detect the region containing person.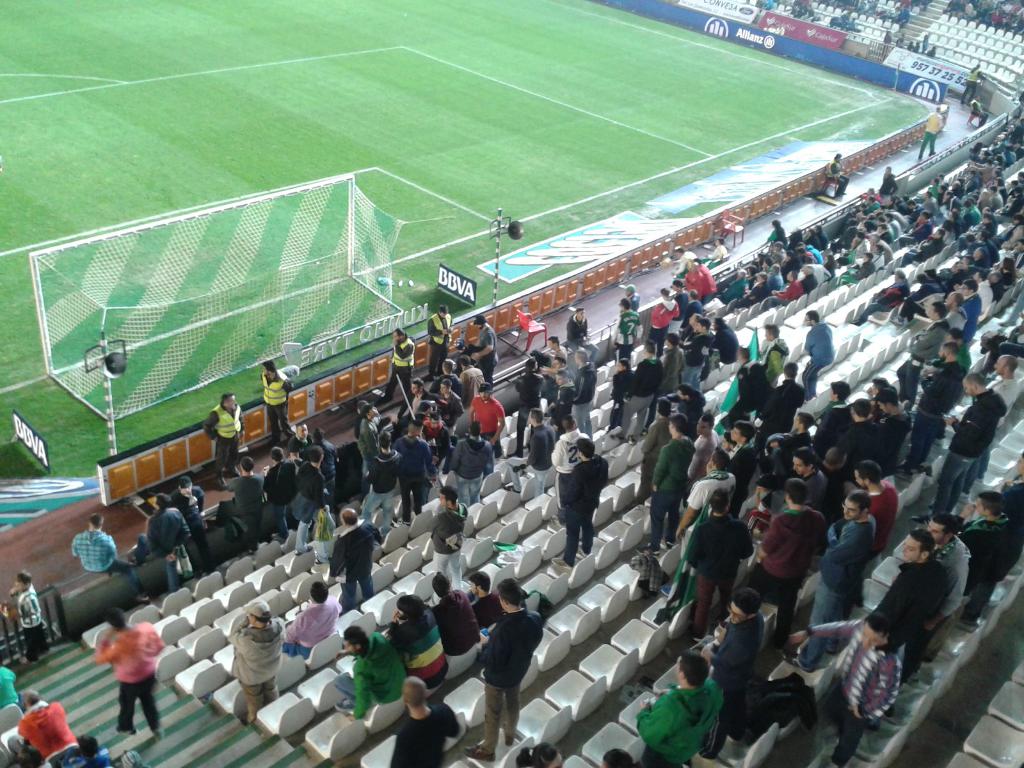
[x1=991, y1=445, x2=1023, y2=561].
